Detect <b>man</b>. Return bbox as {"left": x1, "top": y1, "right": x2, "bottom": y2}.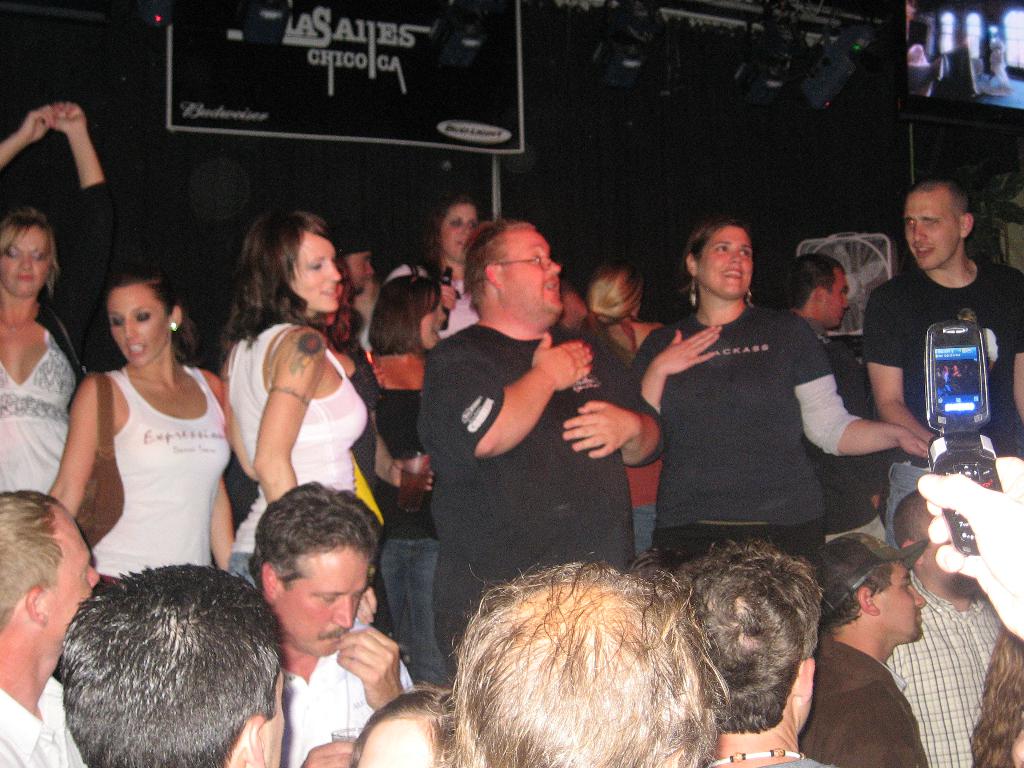
{"left": 797, "top": 530, "right": 922, "bottom": 767}.
